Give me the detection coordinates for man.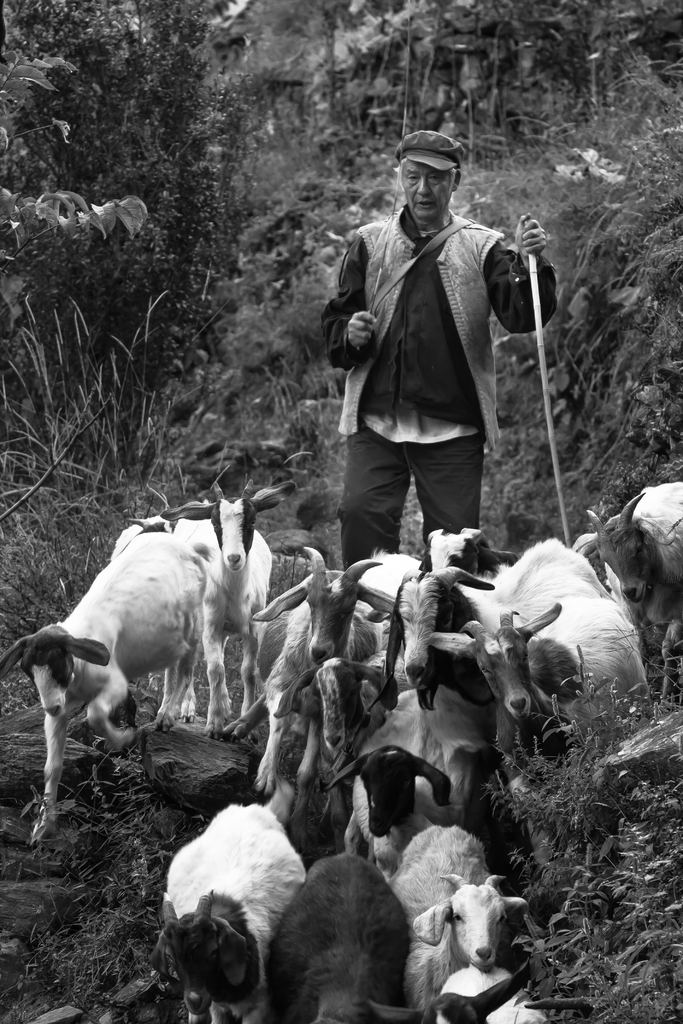
x1=320 y1=124 x2=554 y2=579.
